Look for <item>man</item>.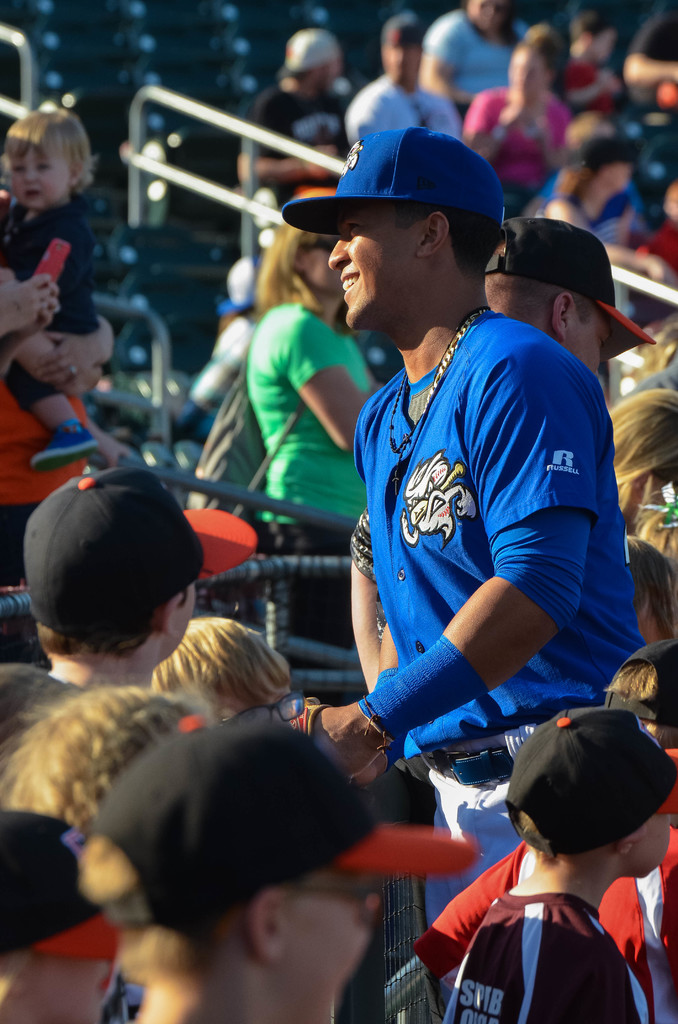
Found: (left=248, top=25, right=363, bottom=169).
